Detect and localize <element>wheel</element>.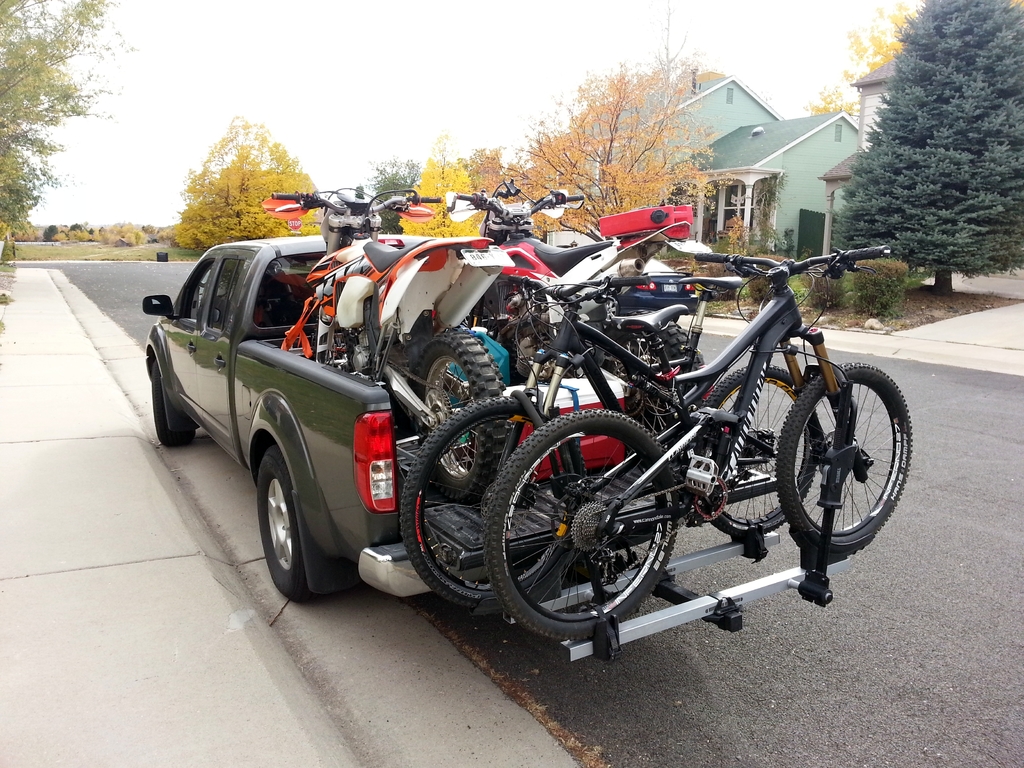
Localized at detection(698, 372, 830, 536).
